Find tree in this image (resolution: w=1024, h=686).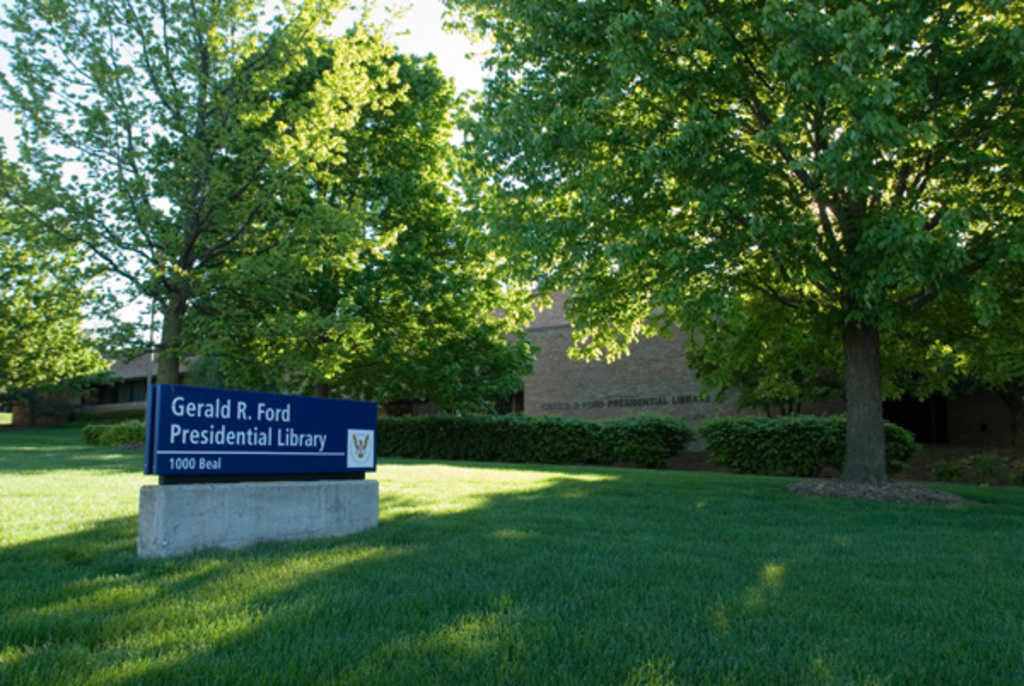
0/133/121/411.
